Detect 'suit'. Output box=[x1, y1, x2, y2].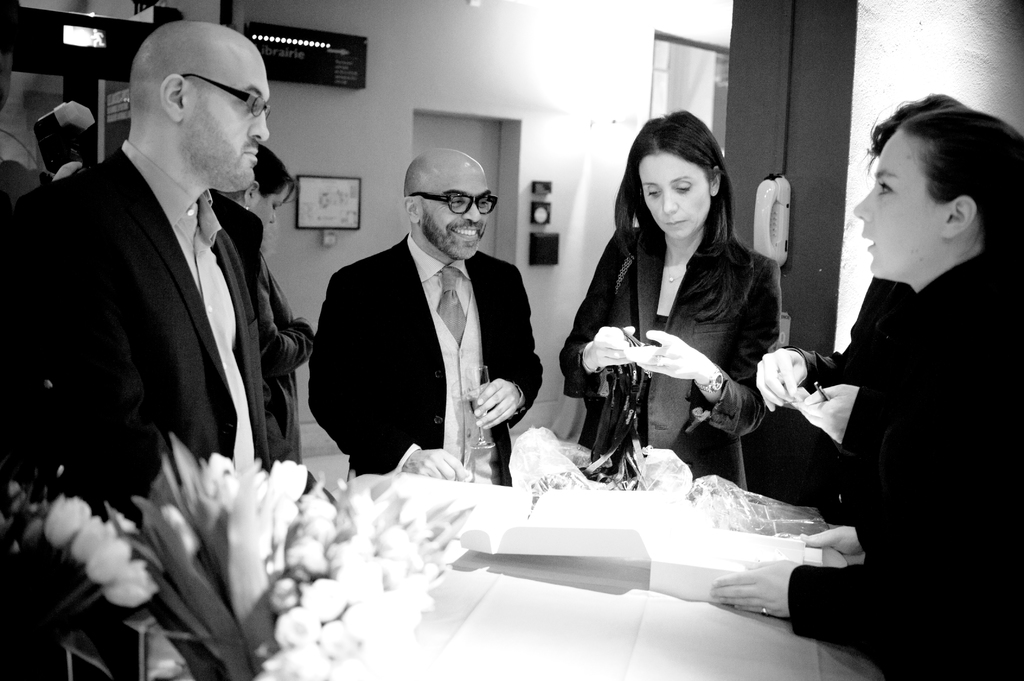
box=[557, 225, 785, 491].
